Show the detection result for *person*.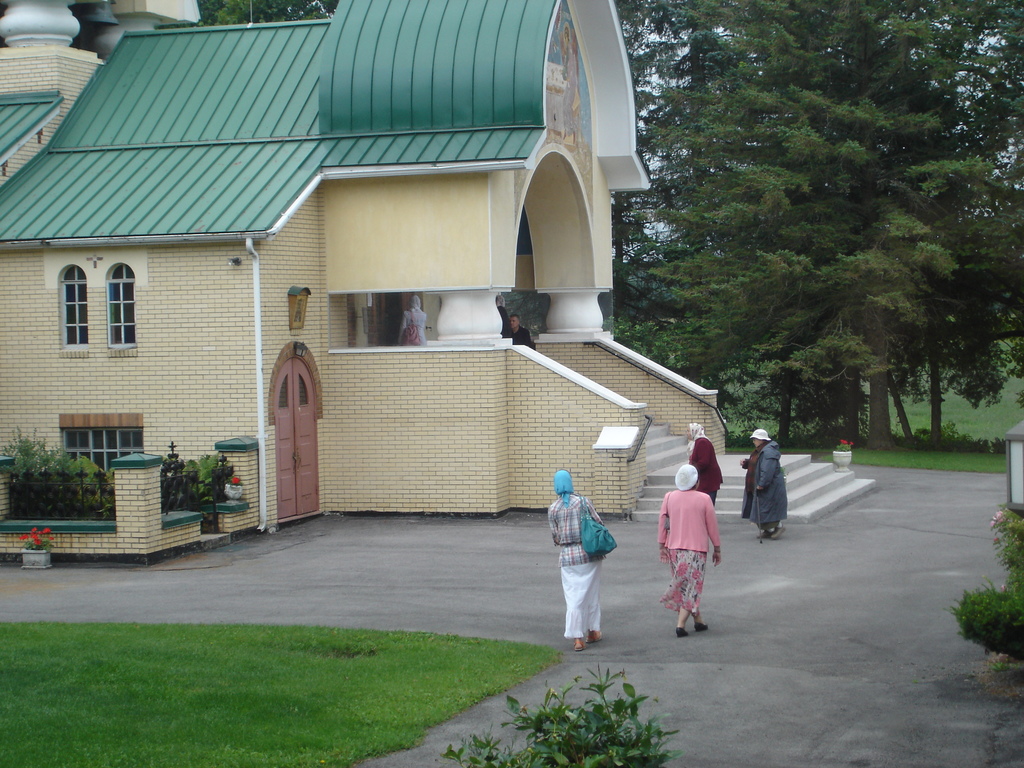
x1=552 y1=471 x2=608 y2=648.
